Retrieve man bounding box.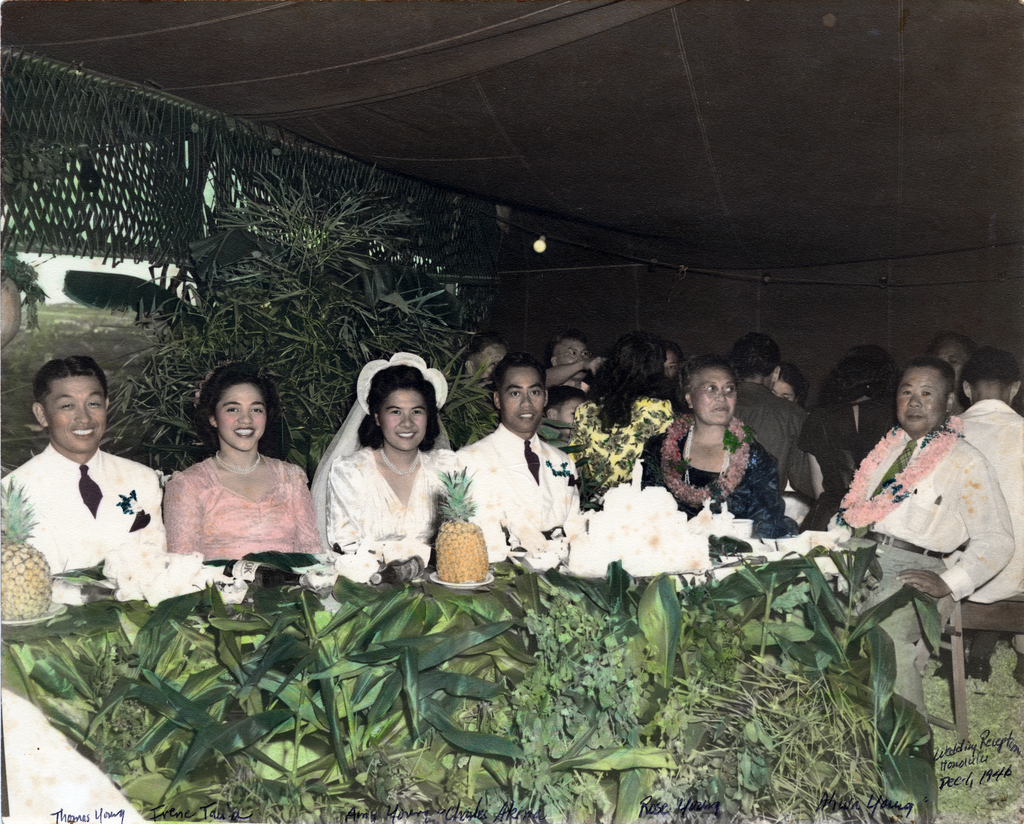
Bounding box: (x1=732, y1=330, x2=815, y2=497).
